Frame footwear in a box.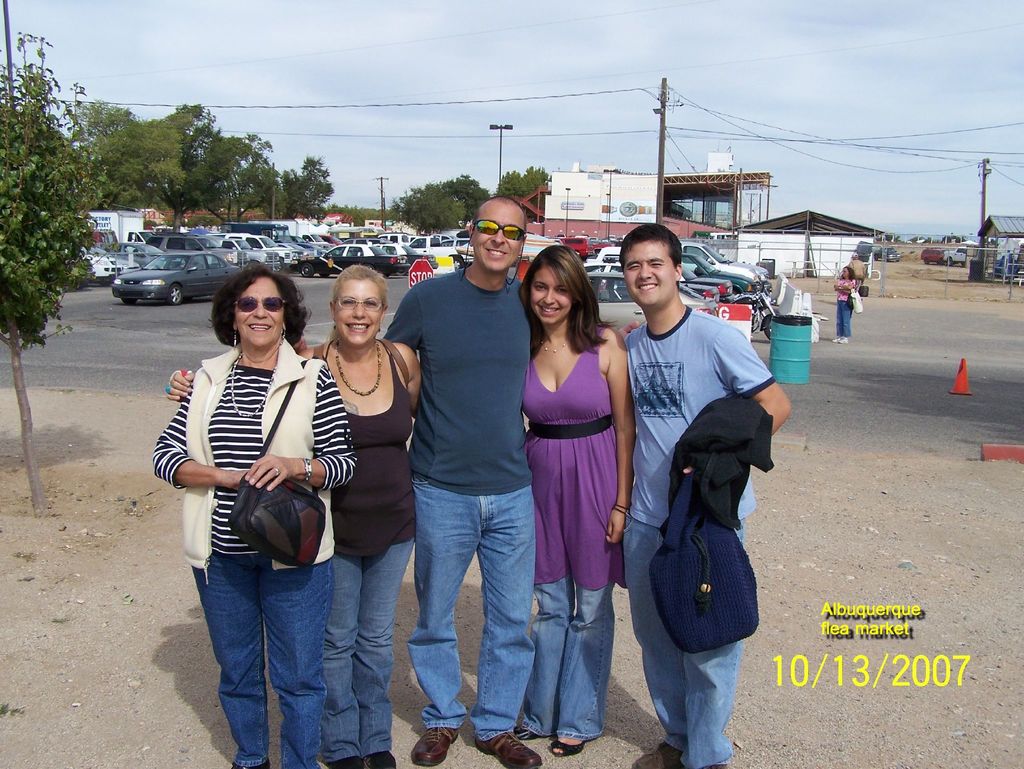
bbox=[228, 754, 269, 768].
